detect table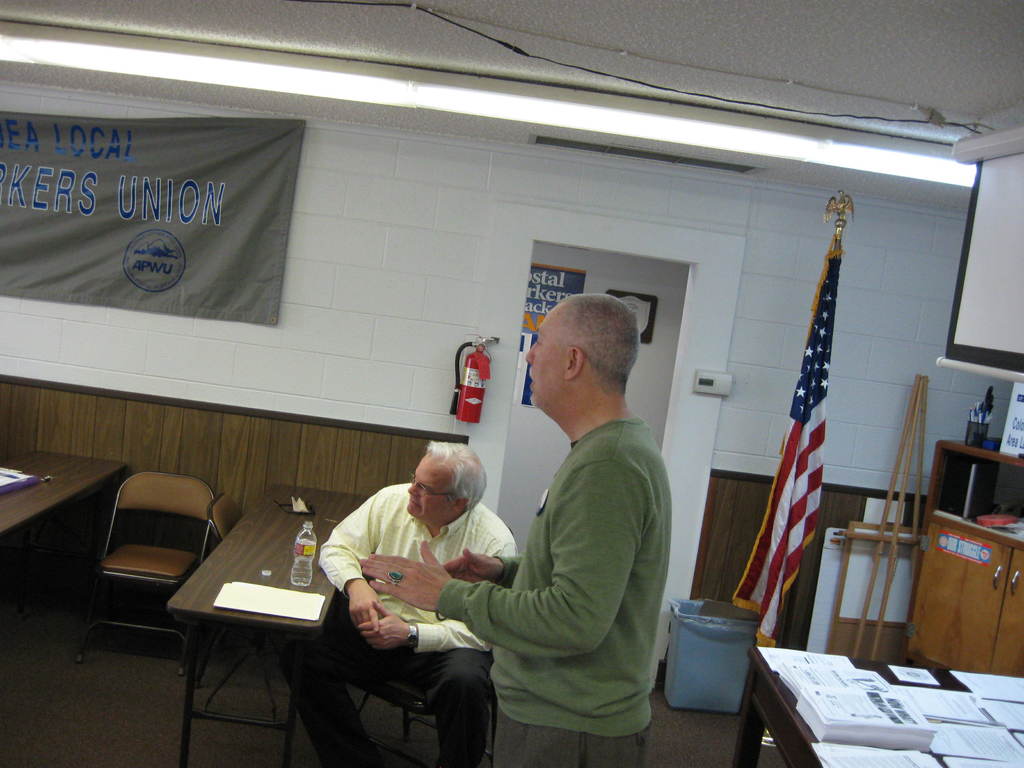
(739, 637, 1023, 767)
